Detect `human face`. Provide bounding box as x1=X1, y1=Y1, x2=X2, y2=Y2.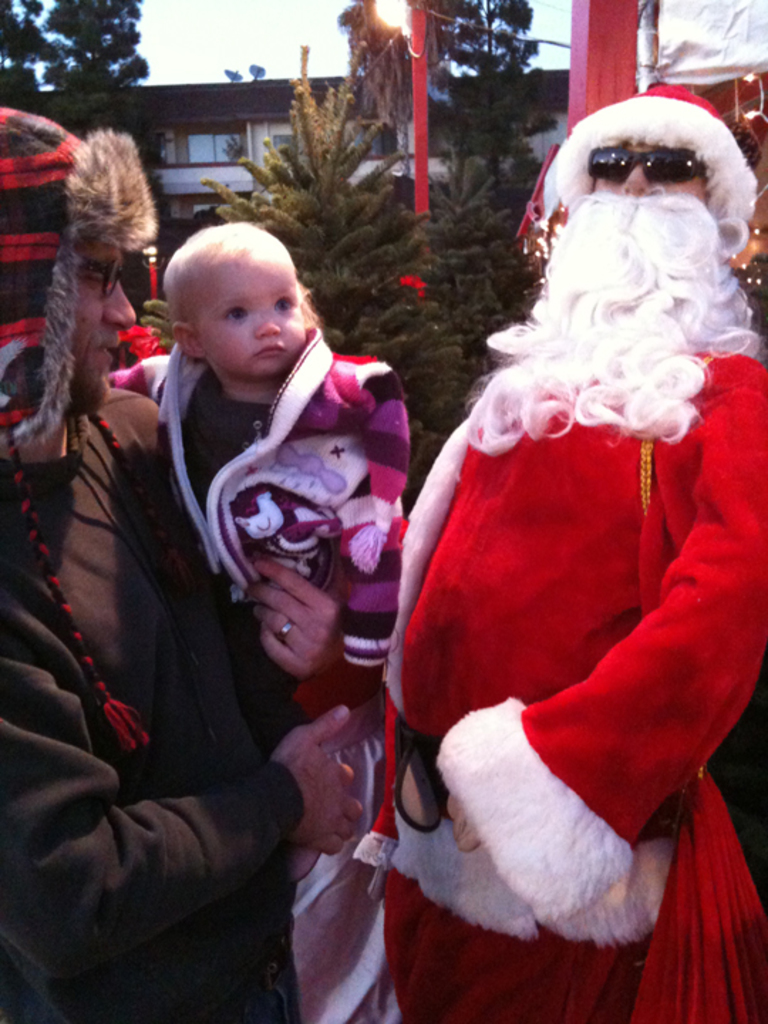
x1=585, y1=134, x2=711, y2=201.
